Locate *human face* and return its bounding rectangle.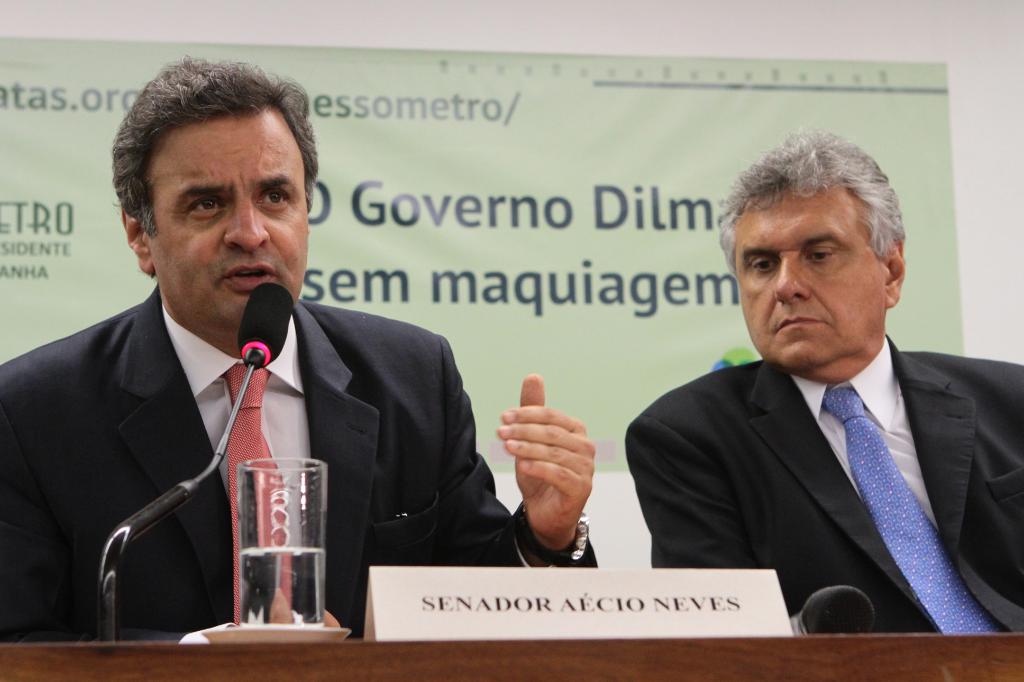
735, 185, 886, 367.
